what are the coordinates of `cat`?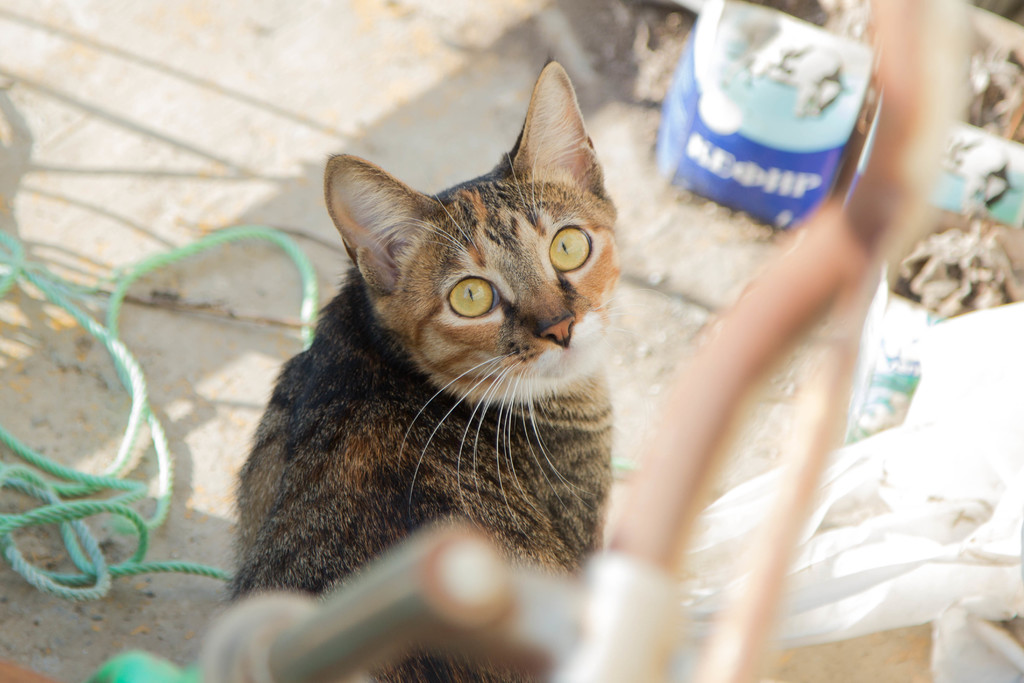
left=239, top=56, right=620, bottom=682.
